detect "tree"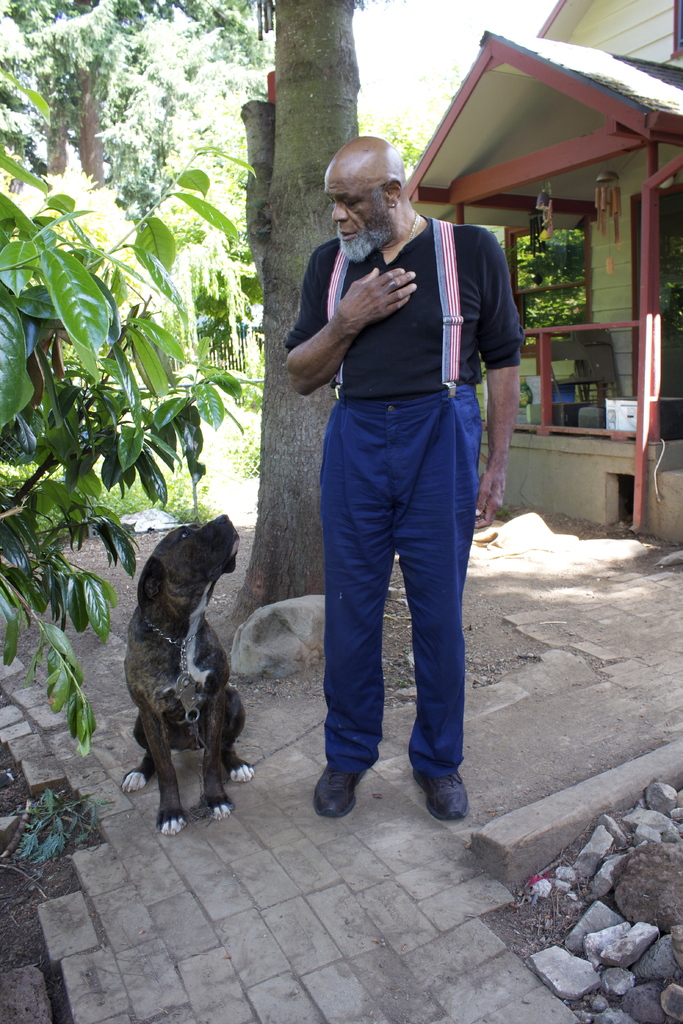
(365,45,464,180)
